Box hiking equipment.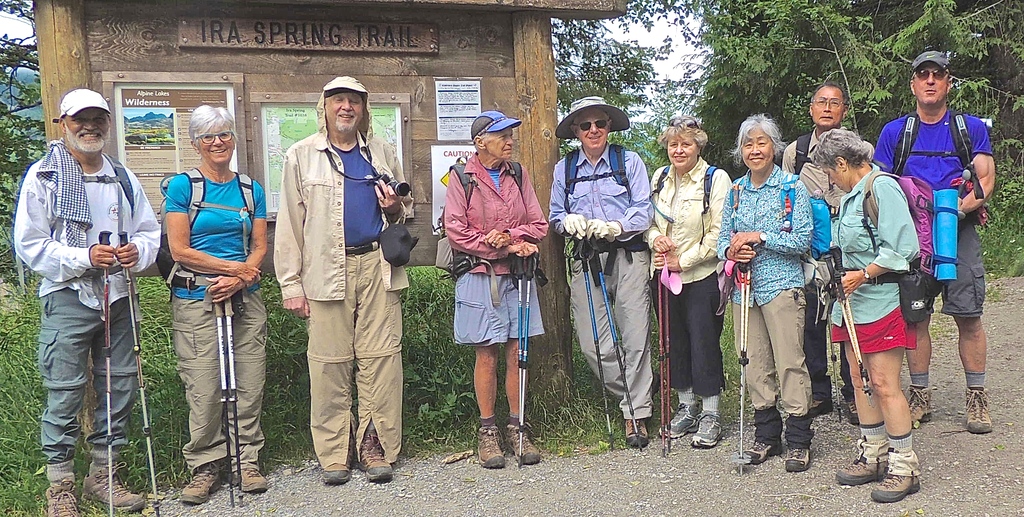
(left=431, top=153, right=555, bottom=309).
